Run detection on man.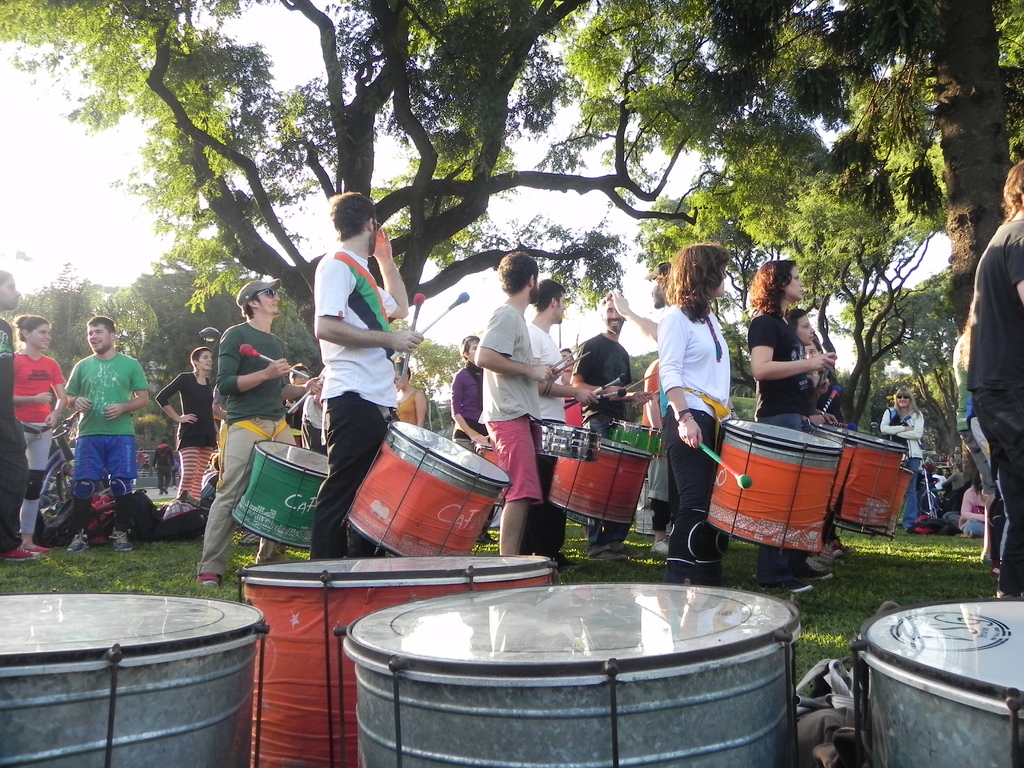
Result: [left=524, top=274, right=607, bottom=568].
